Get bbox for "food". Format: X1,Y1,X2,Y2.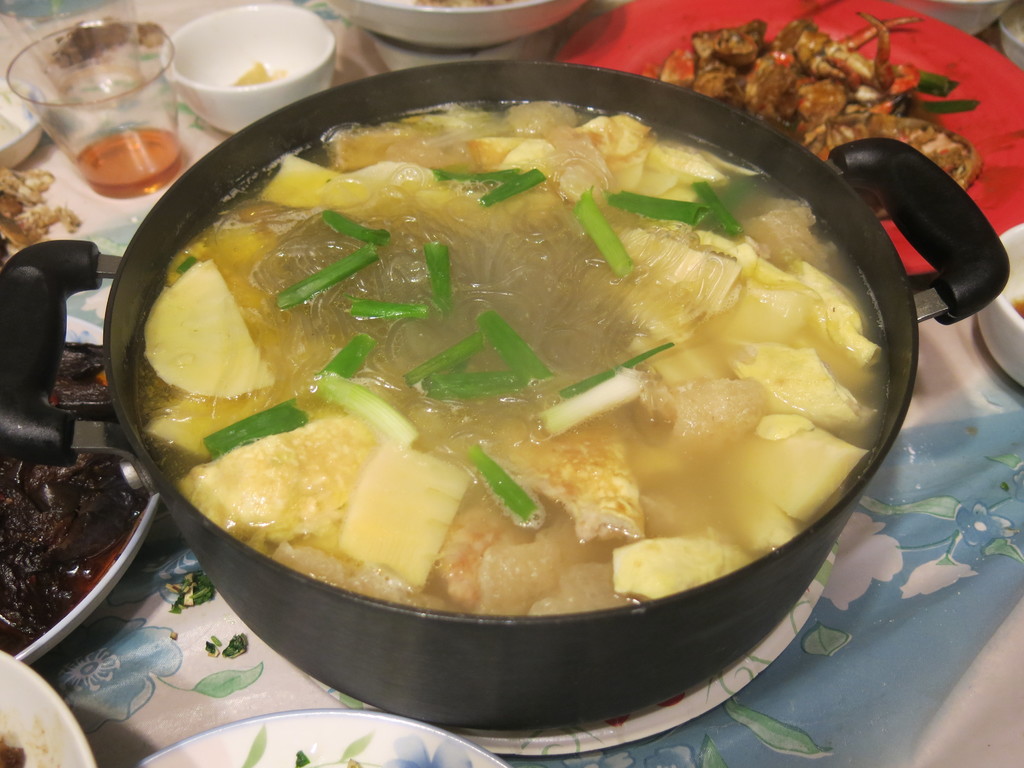
1,341,143,651.
